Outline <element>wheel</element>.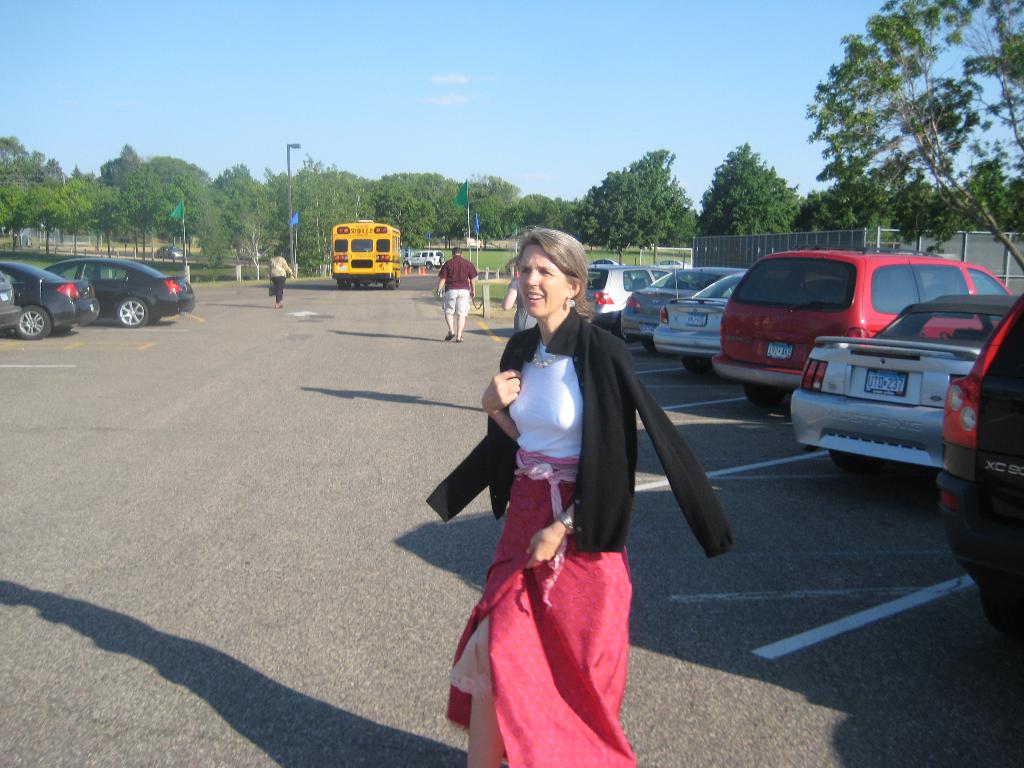
Outline: {"x1": 680, "y1": 358, "x2": 710, "y2": 377}.
